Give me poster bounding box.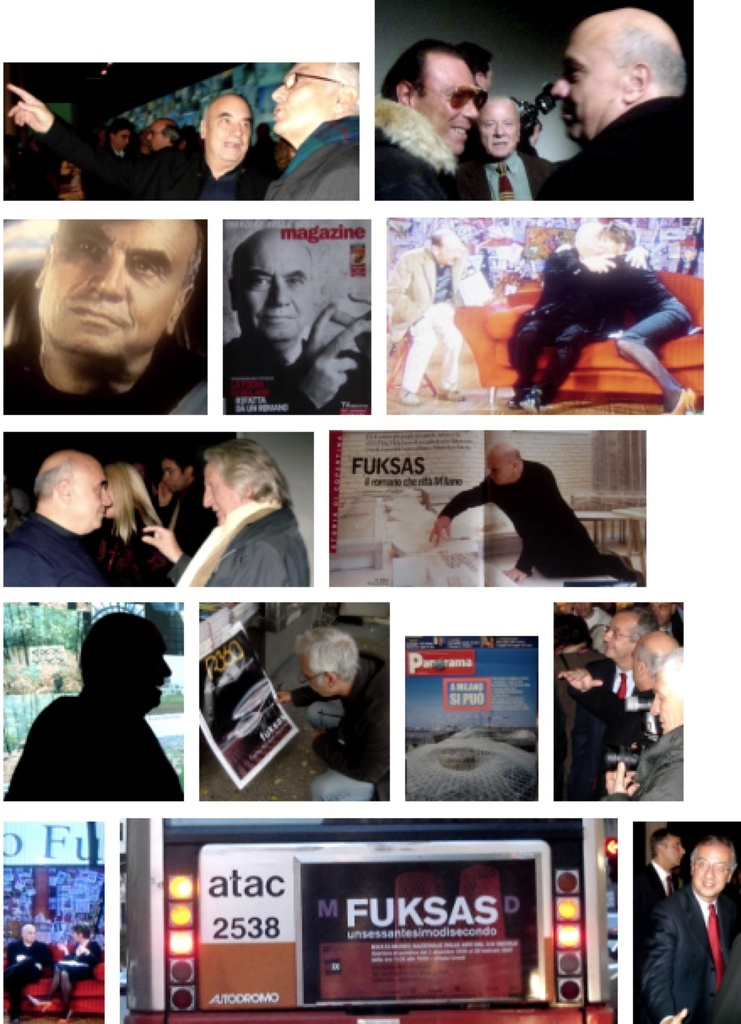
bbox=(408, 632, 541, 801).
